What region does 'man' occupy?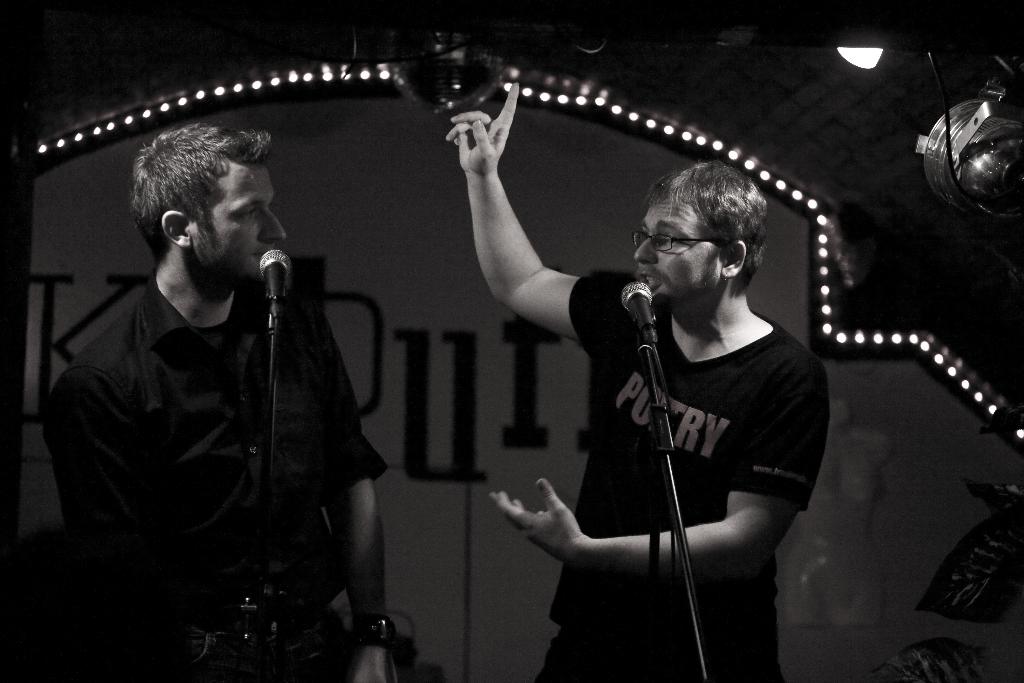
(444, 86, 836, 682).
